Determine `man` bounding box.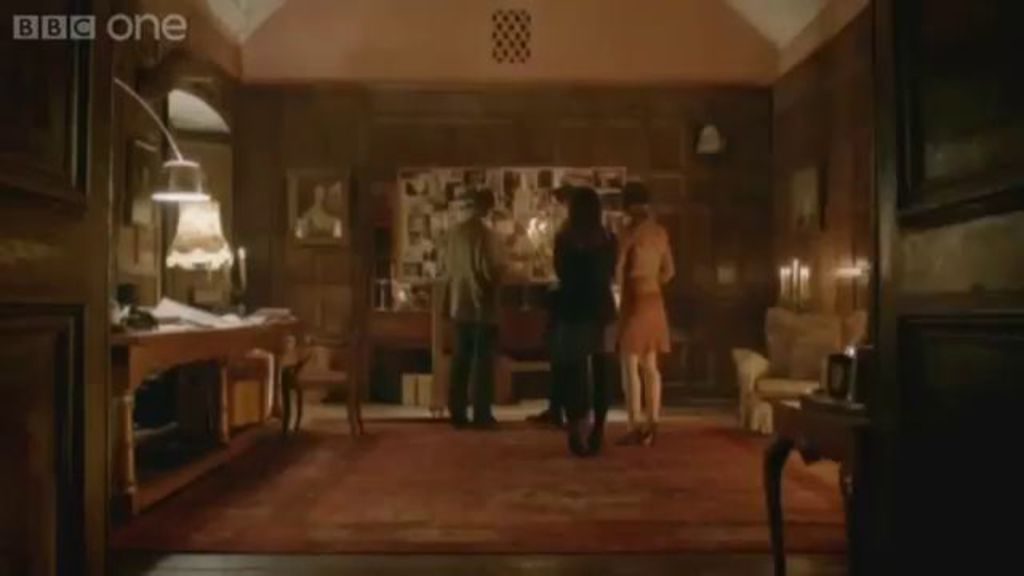
Determined: x1=434, y1=187, x2=504, y2=434.
